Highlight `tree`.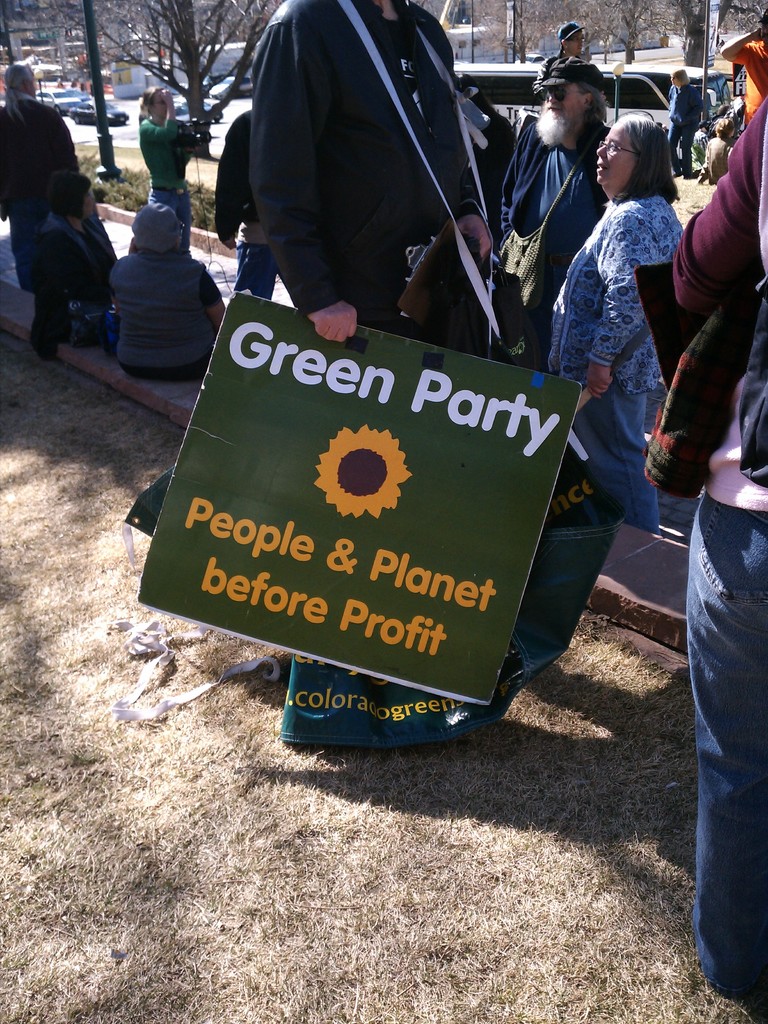
Highlighted region: 58:0:279:164.
